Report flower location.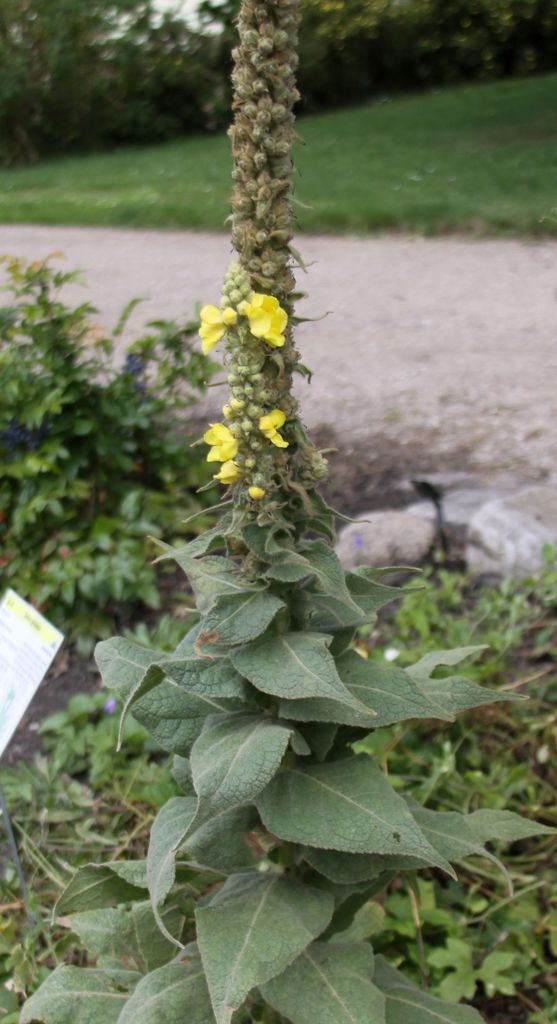
Report: <bbox>215, 460, 245, 488</bbox>.
